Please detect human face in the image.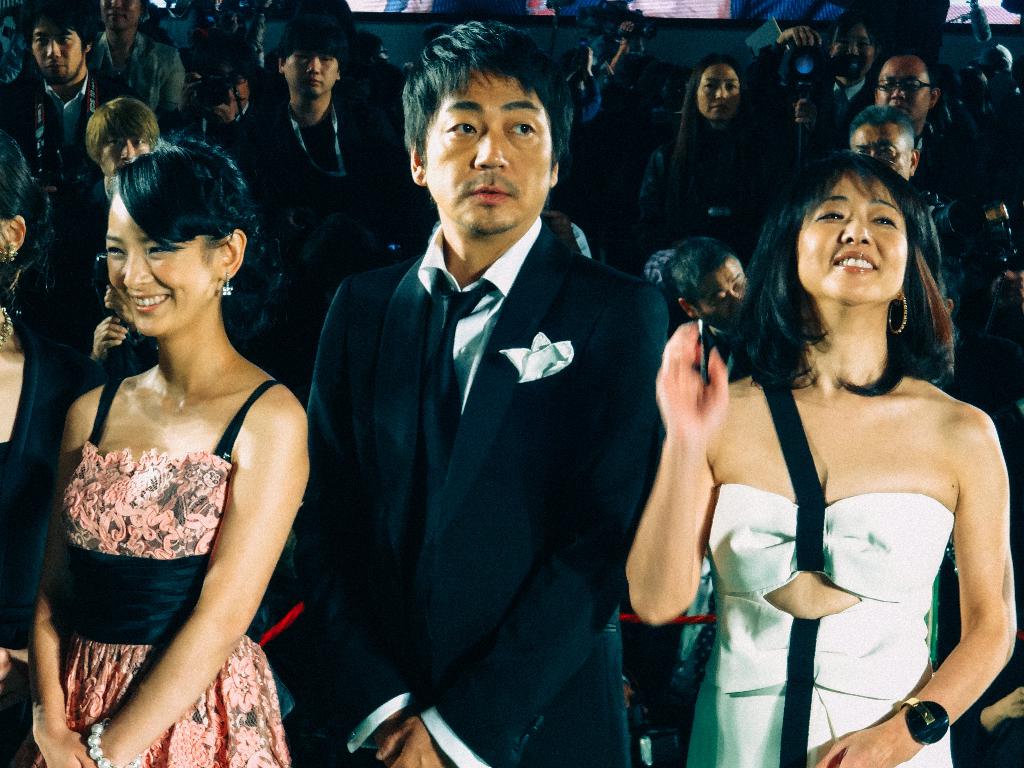
[31, 23, 85, 84].
